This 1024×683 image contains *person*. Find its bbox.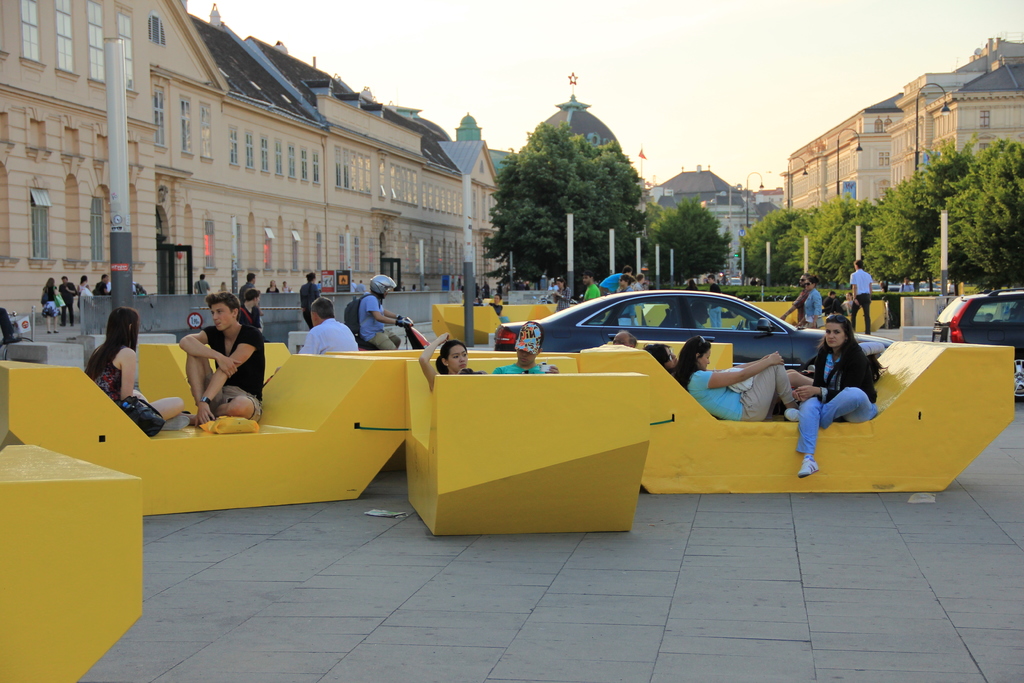
l=843, t=264, r=867, b=335.
